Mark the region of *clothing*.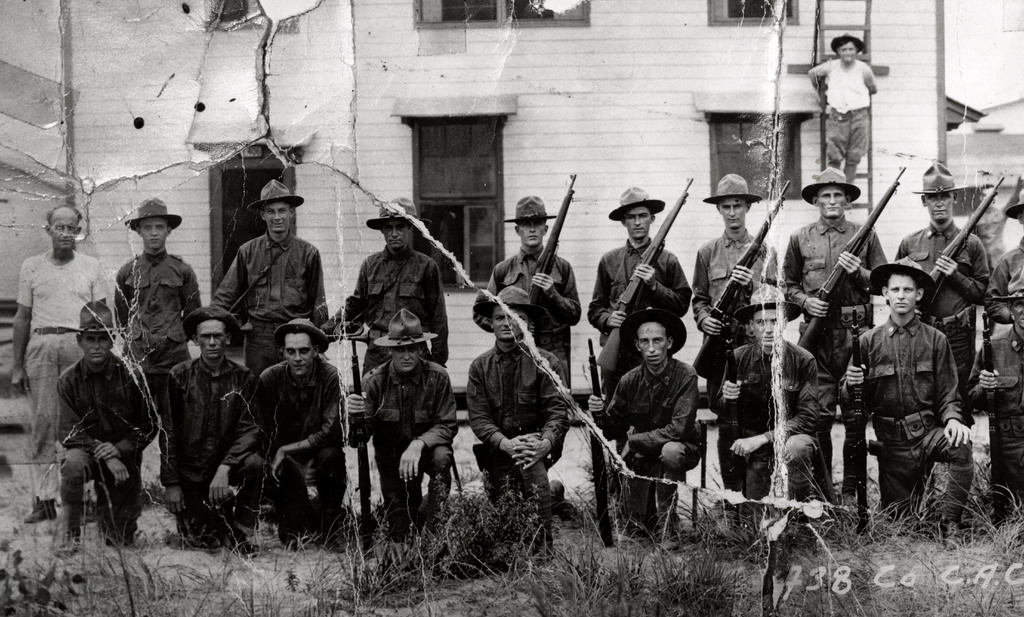
Region: x1=352 y1=358 x2=455 y2=534.
